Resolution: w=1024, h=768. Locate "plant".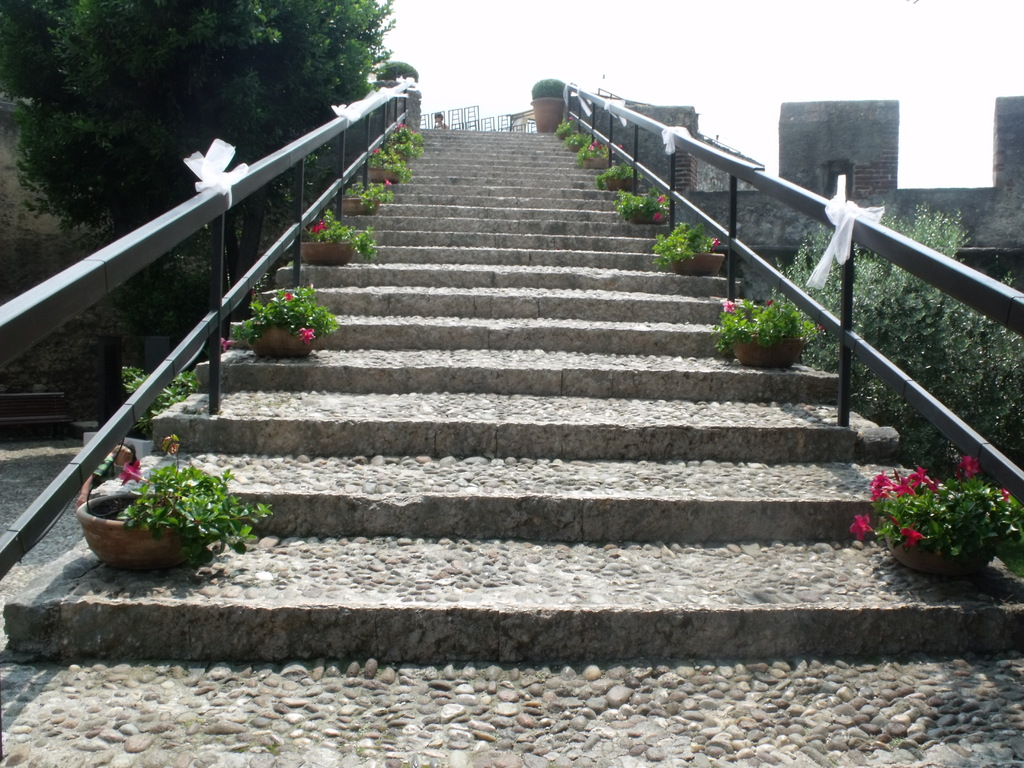
<region>580, 134, 608, 159</region>.
